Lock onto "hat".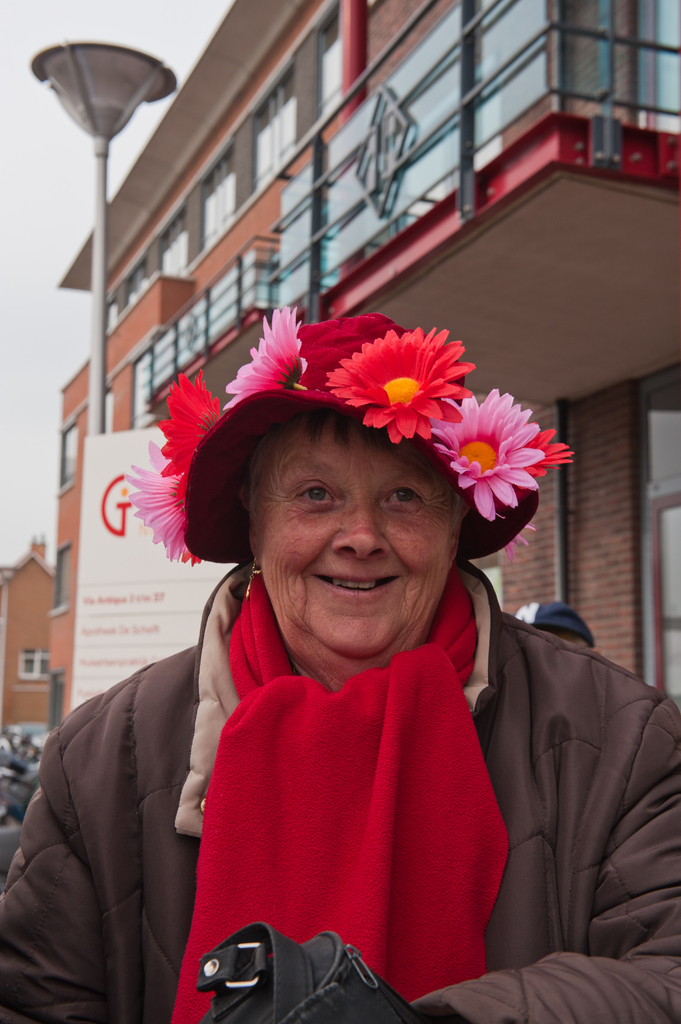
Locked: pyautogui.locateOnScreen(125, 311, 575, 564).
